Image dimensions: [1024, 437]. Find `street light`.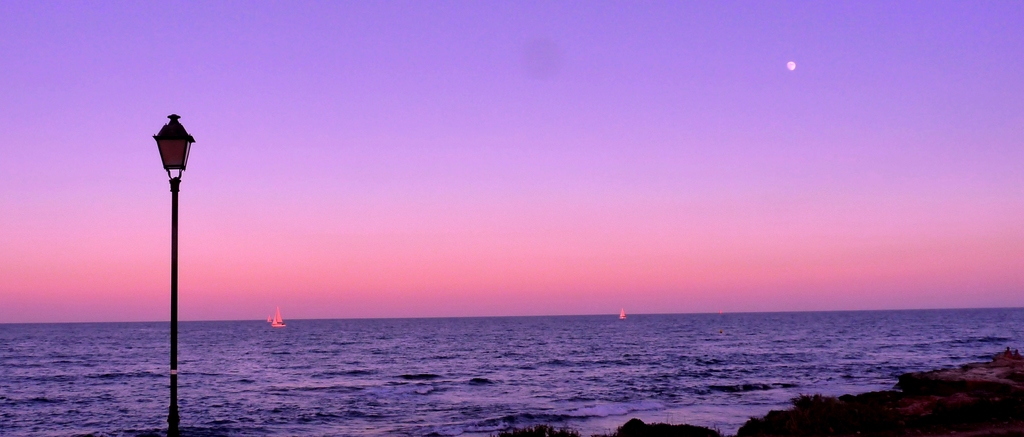
Rect(153, 115, 195, 425).
